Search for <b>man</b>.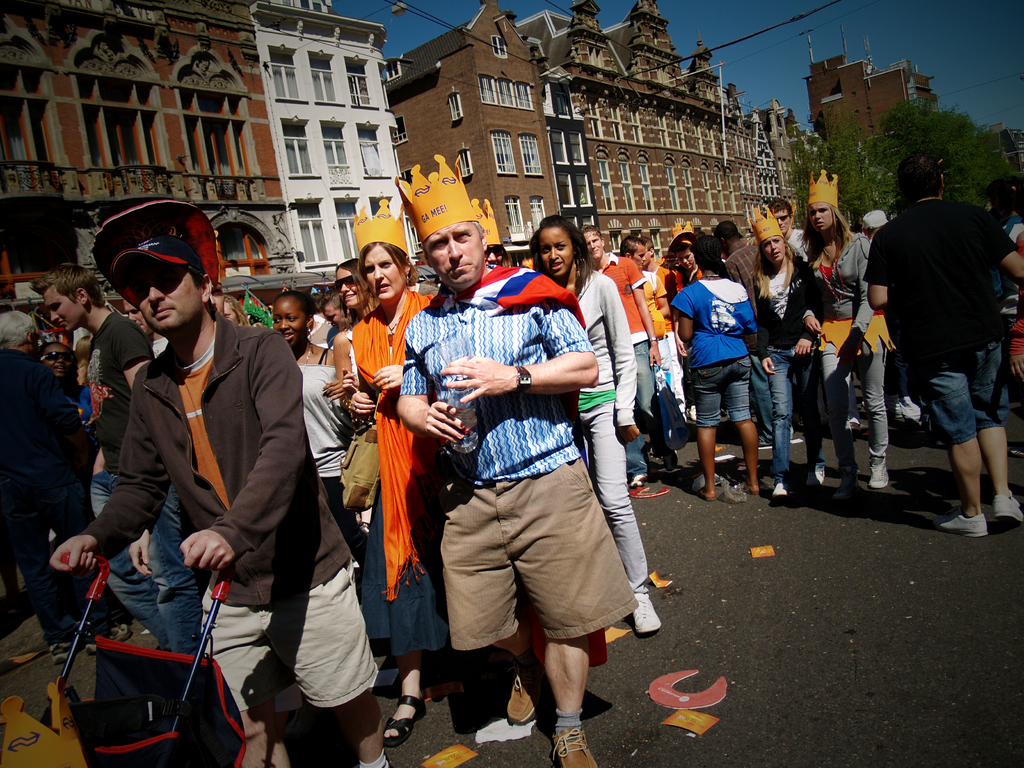
Found at (x1=393, y1=157, x2=637, y2=767).
